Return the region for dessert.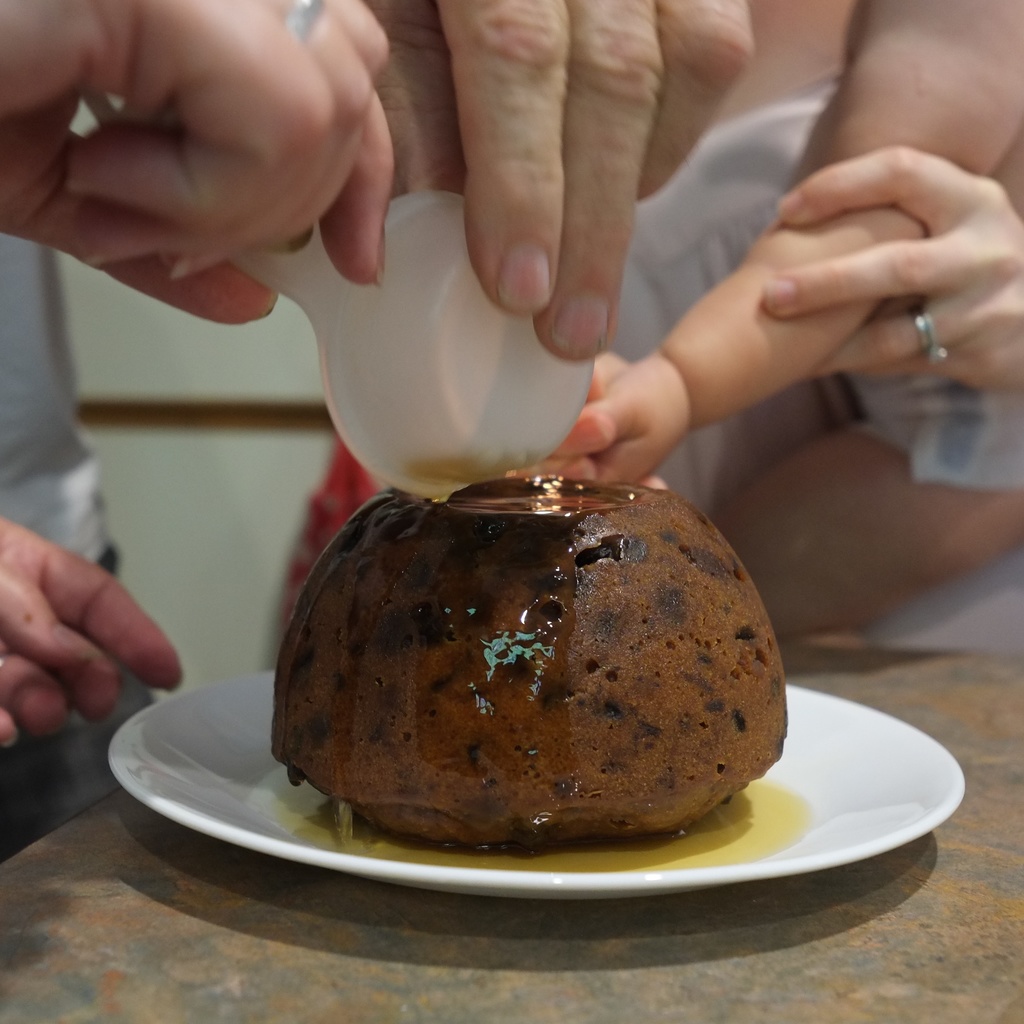
[269,520,809,922].
